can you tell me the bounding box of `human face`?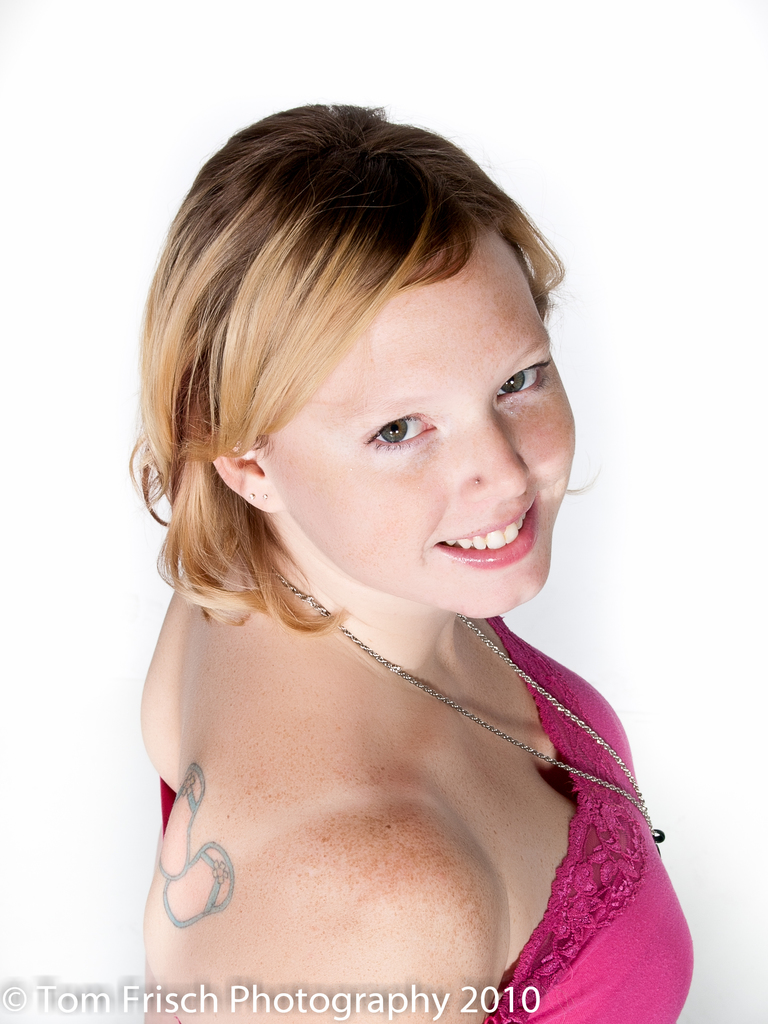
Rect(268, 223, 575, 626).
